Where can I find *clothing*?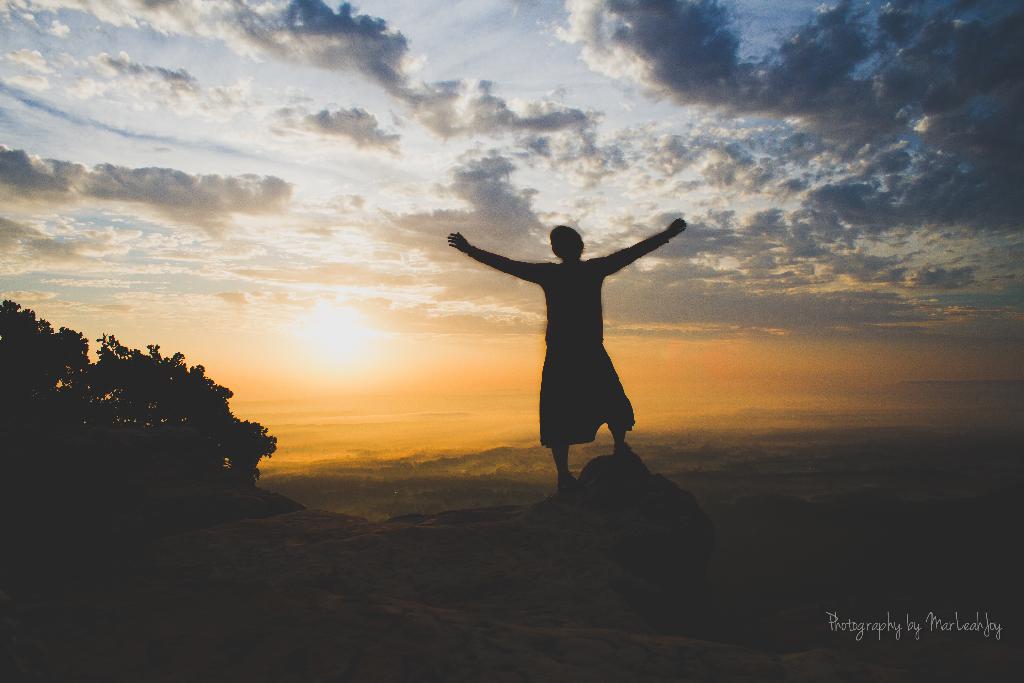
You can find it at <region>464, 215, 691, 448</region>.
